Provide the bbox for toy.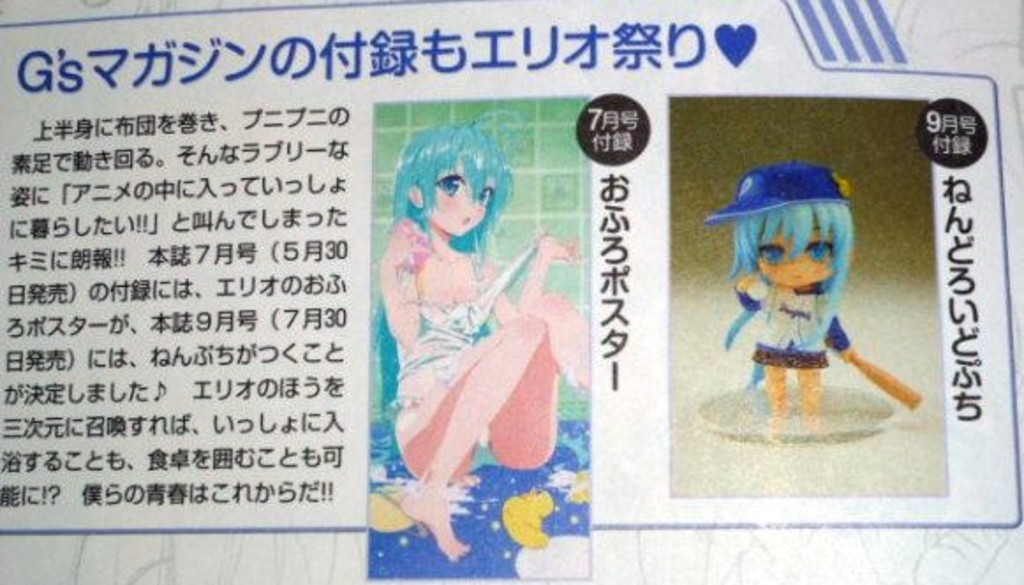
370,125,596,567.
